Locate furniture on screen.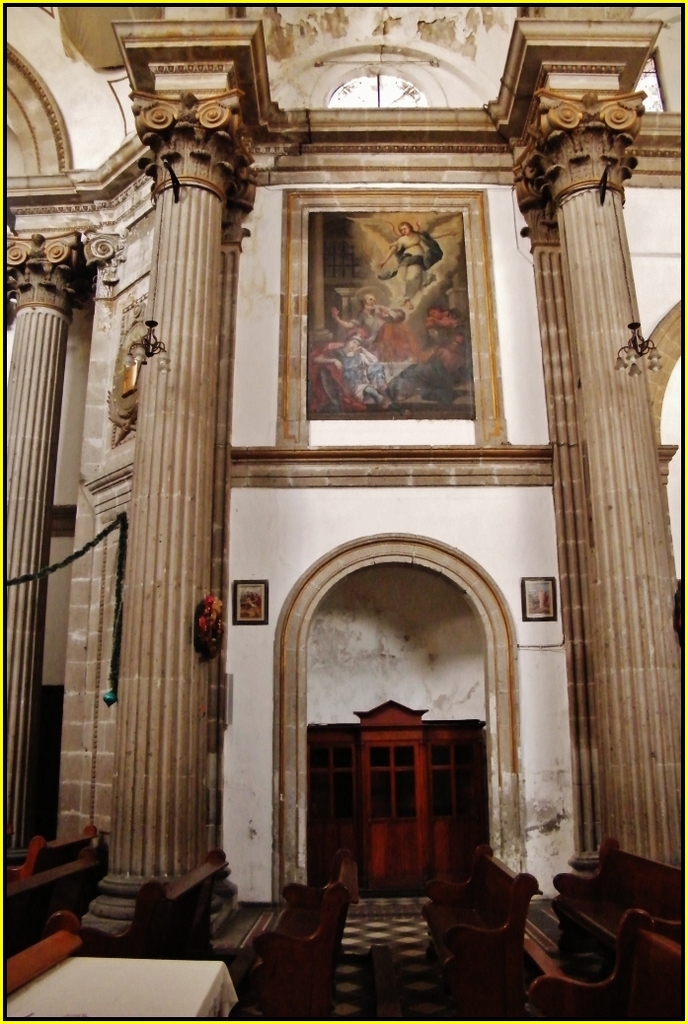
On screen at crop(423, 845, 533, 984).
